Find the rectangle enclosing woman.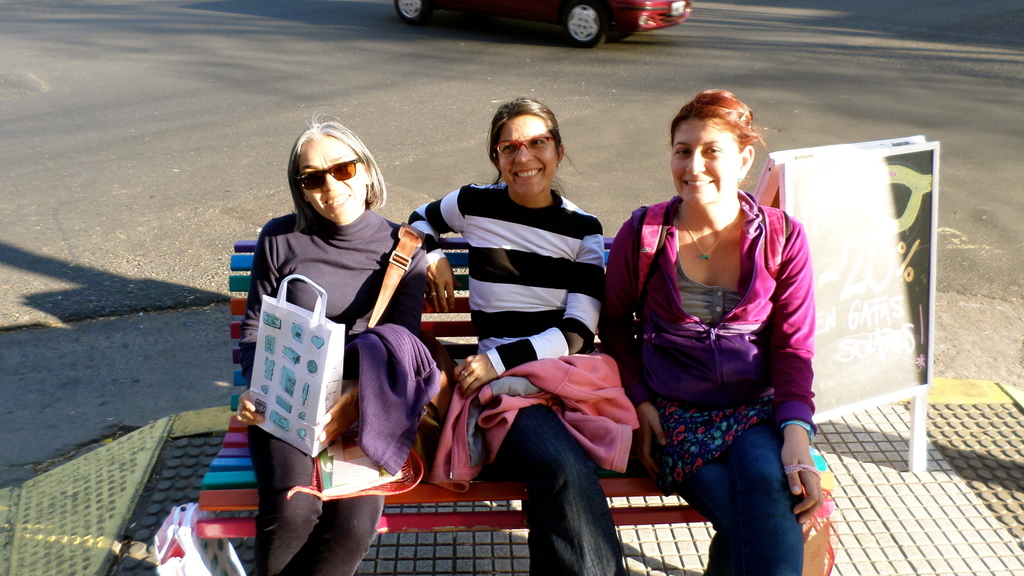
region(234, 109, 426, 575).
